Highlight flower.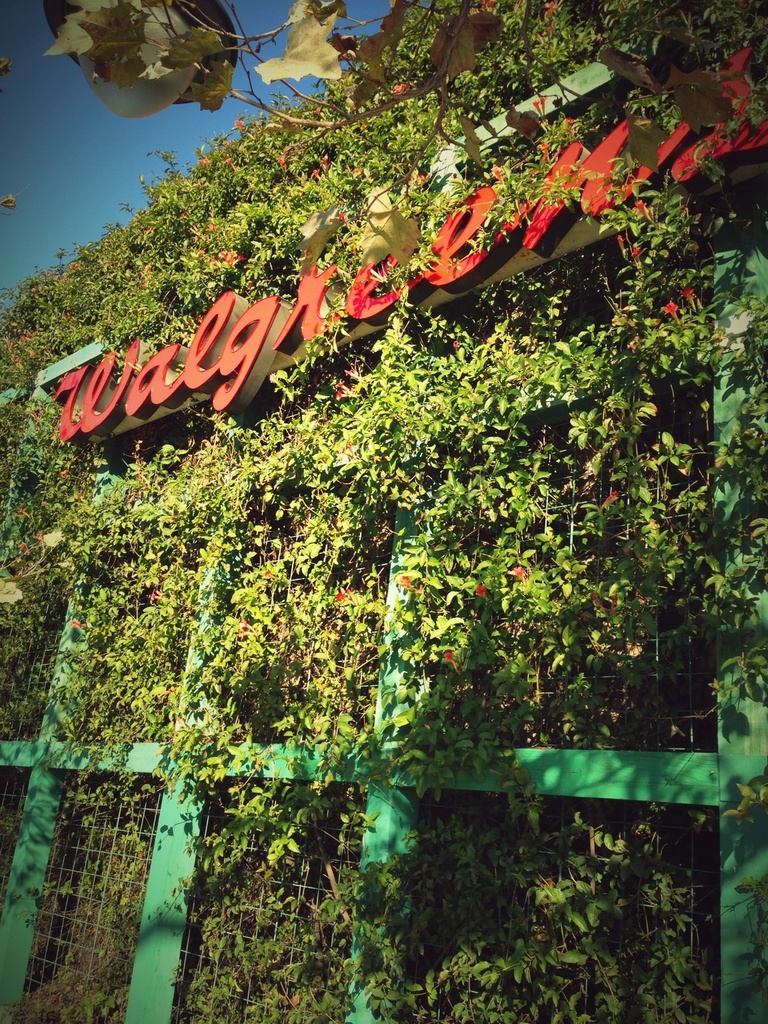
Highlighted region: detection(398, 573, 410, 585).
